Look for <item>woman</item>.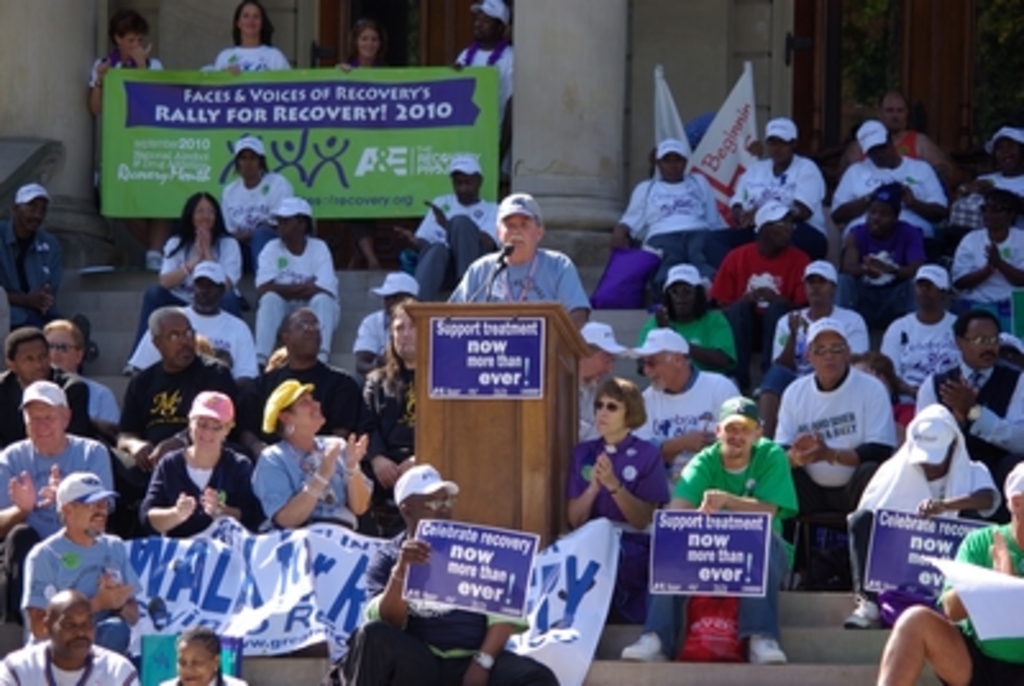
Found: locate(328, 23, 404, 276).
